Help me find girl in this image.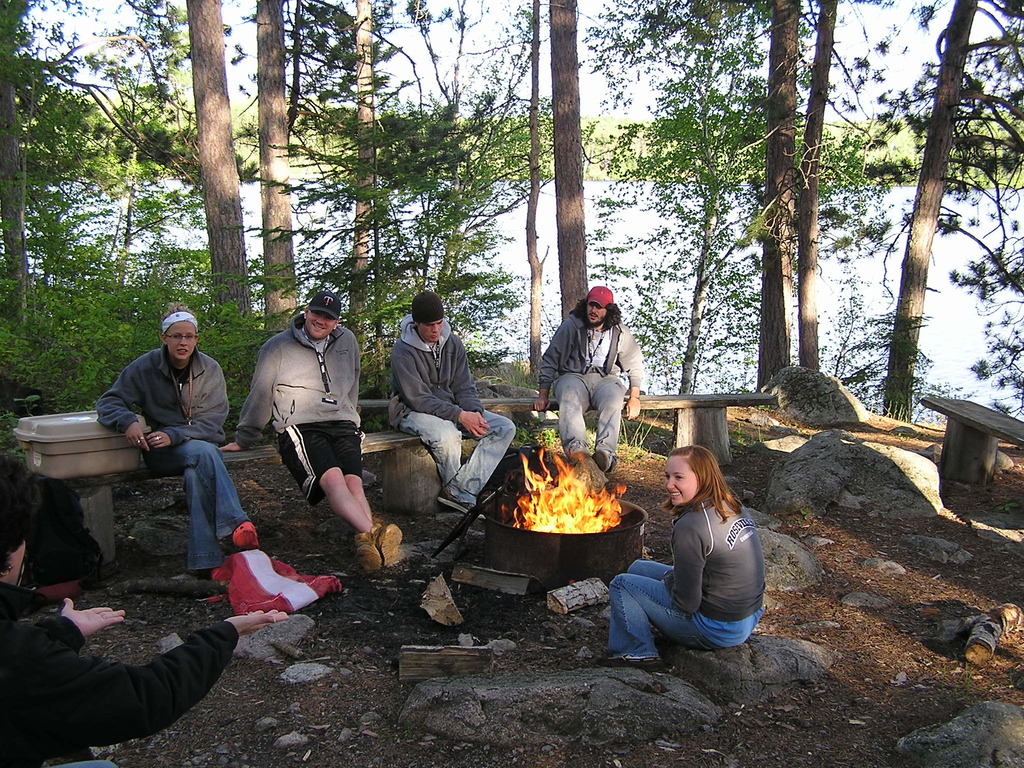
Found it: [604,445,766,664].
